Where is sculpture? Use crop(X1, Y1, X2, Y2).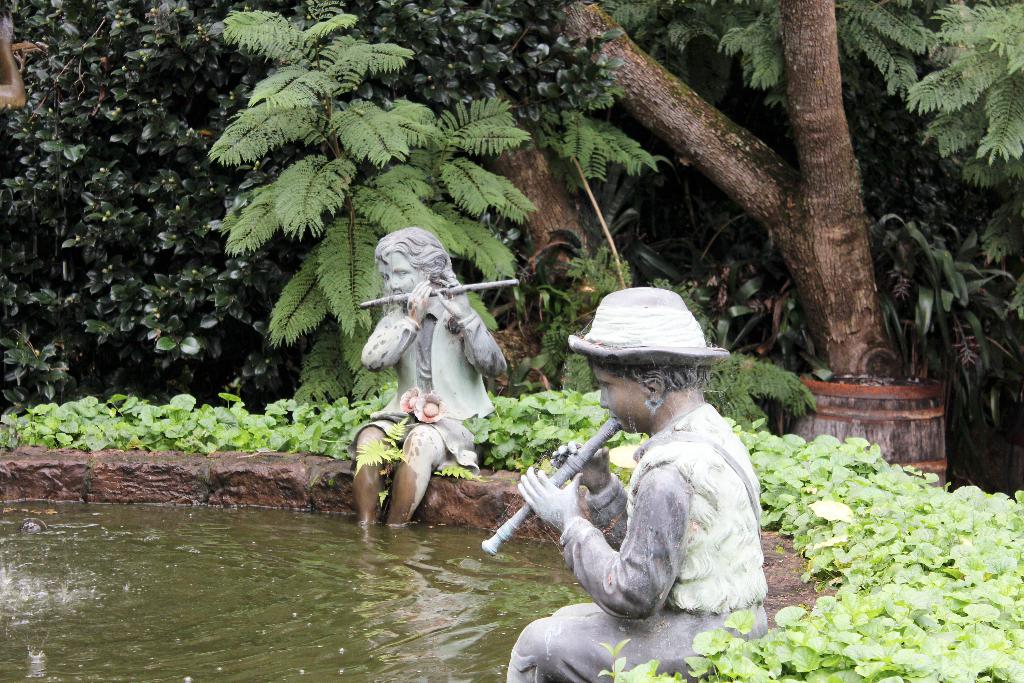
crop(344, 217, 532, 530).
